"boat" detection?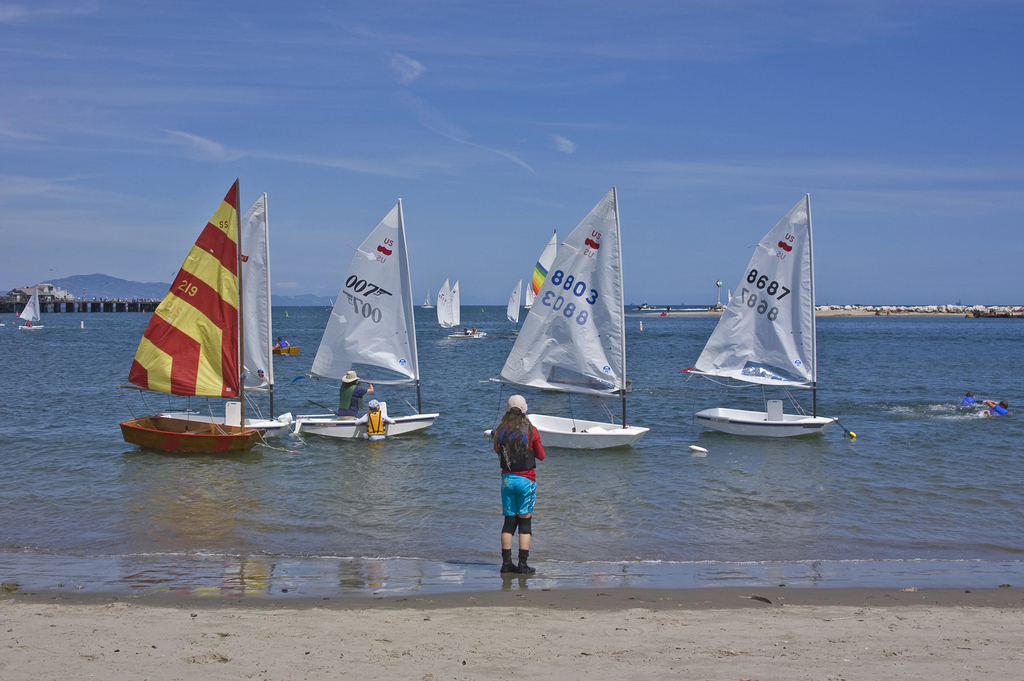
bbox(507, 278, 519, 337)
